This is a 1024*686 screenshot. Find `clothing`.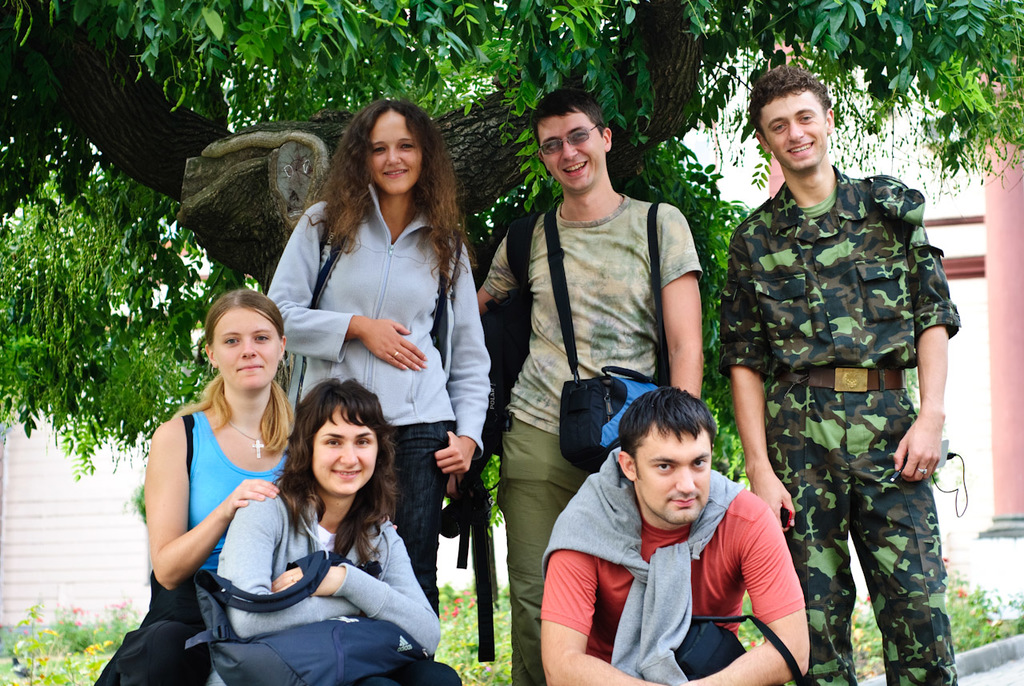
Bounding box: <box>222,491,442,676</box>.
